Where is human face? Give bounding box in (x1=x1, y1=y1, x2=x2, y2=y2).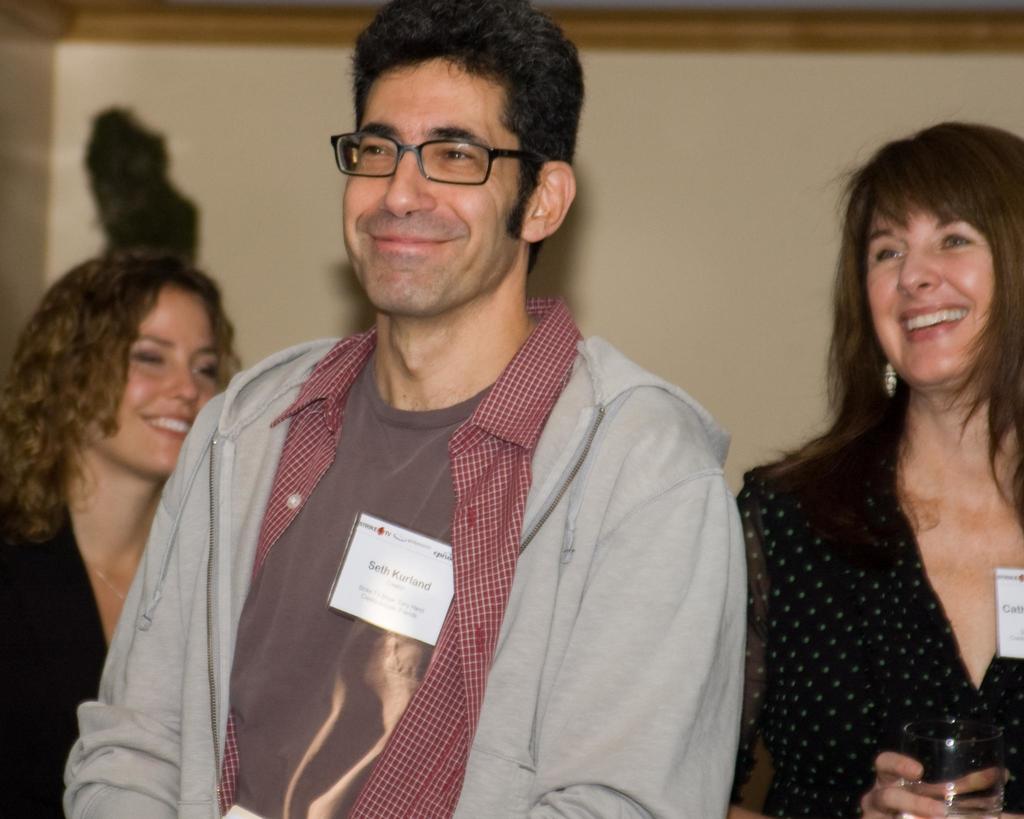
(x1=346, y1=59, x2=519, y2=314).
